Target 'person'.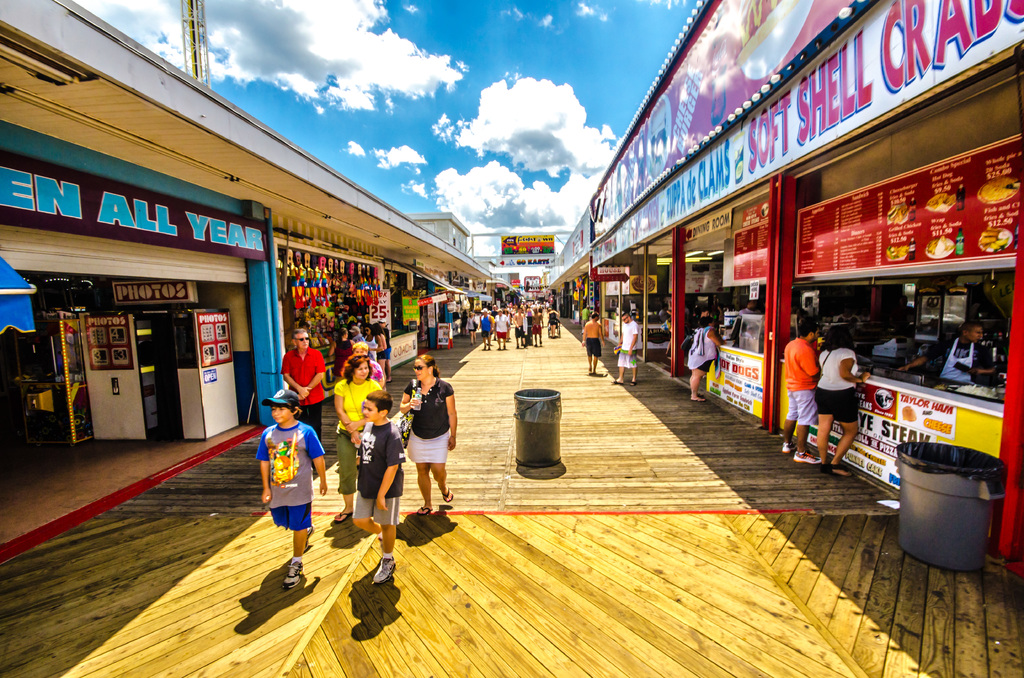
Target region: region(250, 391, 317, 593).
